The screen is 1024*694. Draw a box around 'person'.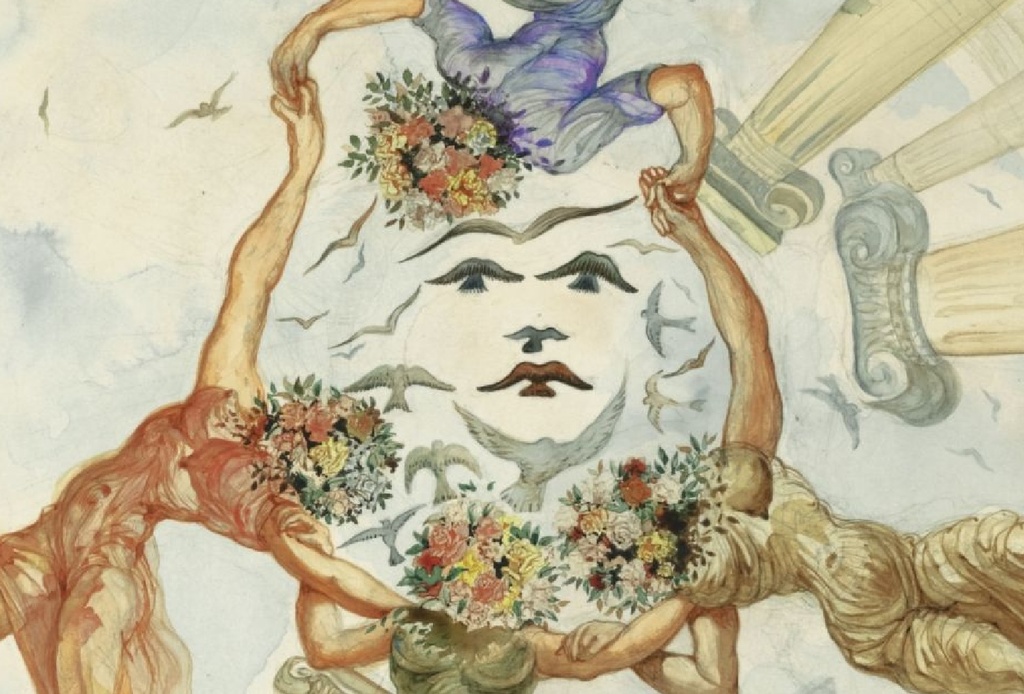
<box>264,141,805,693</box>.
